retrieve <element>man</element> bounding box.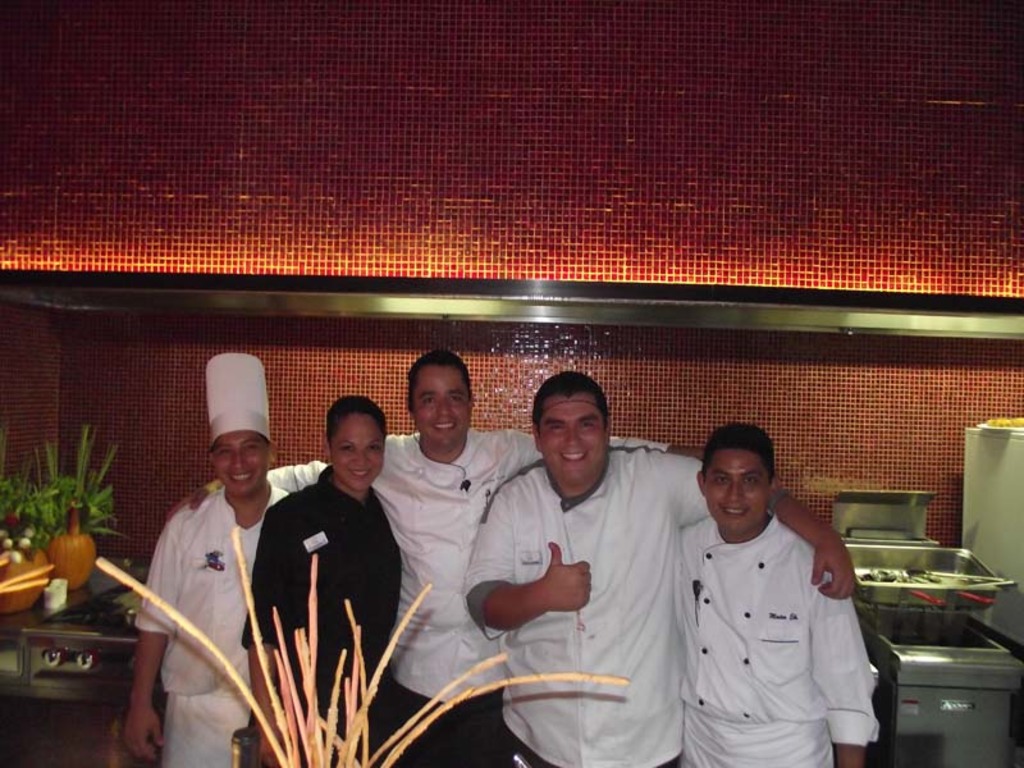
Bounding box: 467, 366, 854, 767.
